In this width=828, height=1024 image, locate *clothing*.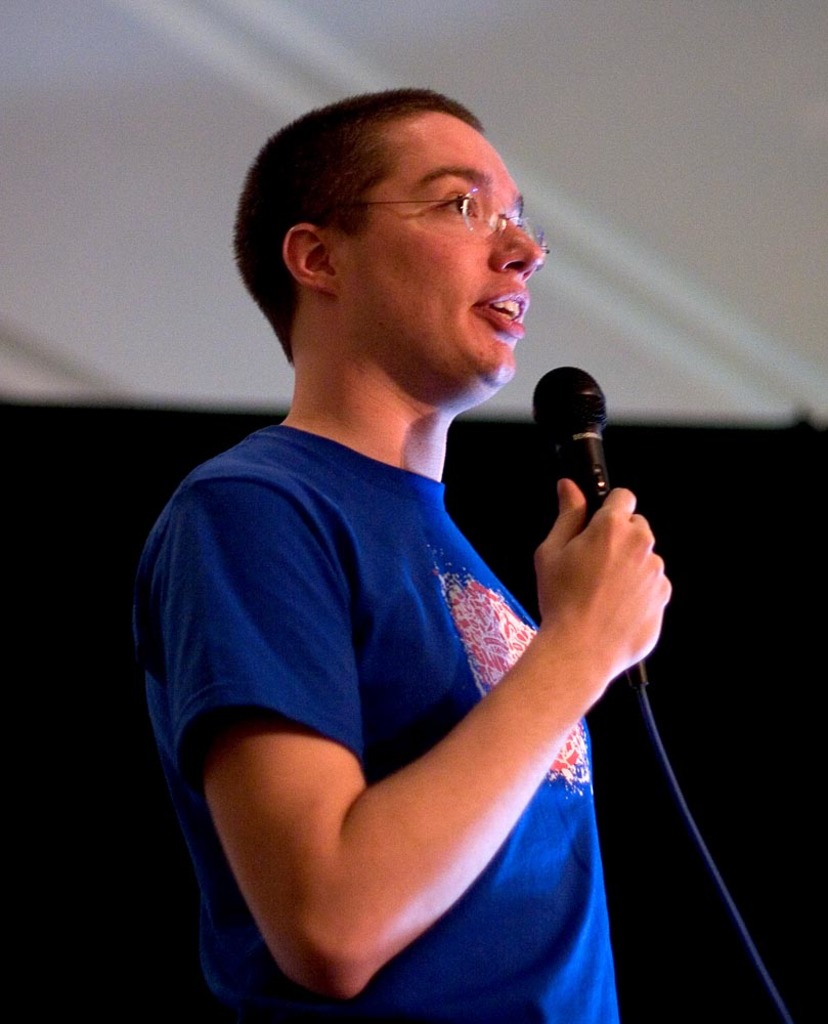
Bounding box: (left=148, top=409, right=660, bottom=1023).
